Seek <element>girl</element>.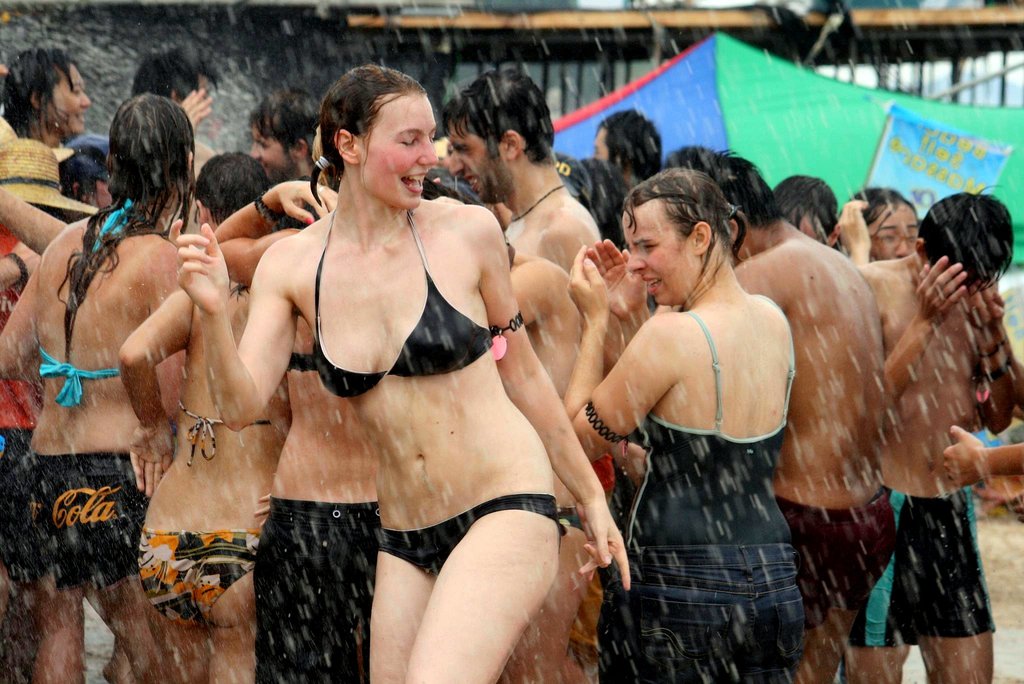
bbox=[175, 50, 630, 683].
